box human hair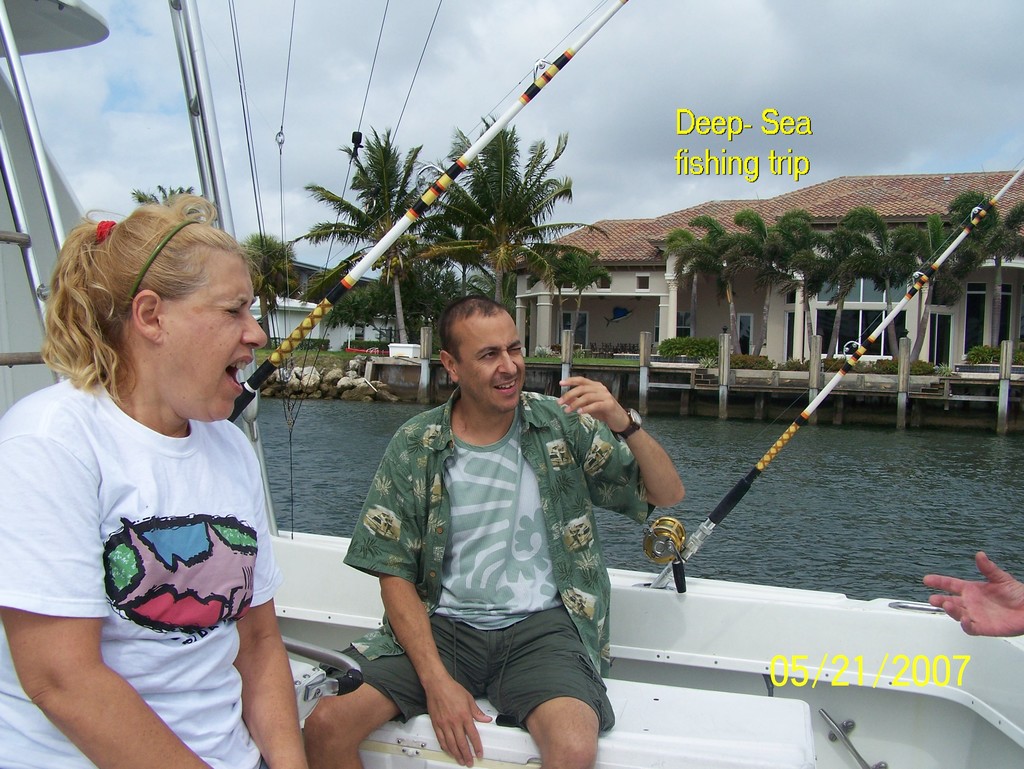
bbox(435, 294, 515, 367)
